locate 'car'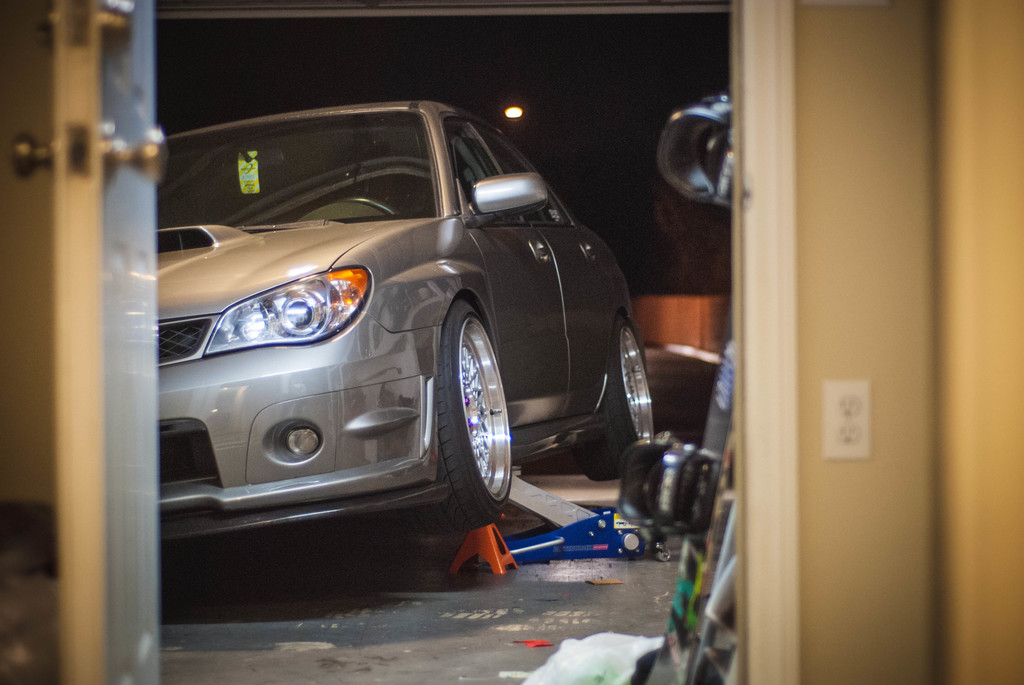
crop(149, 92, 660, 549)
